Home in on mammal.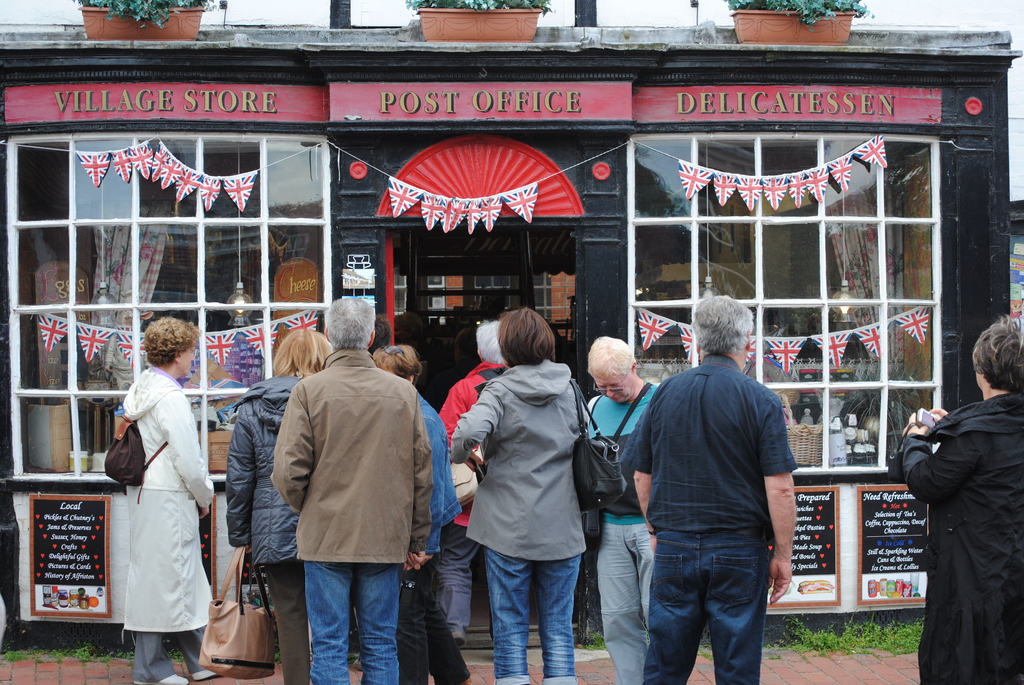
Homed in at (x1=437, y1=314, x2=510, y2=645).
